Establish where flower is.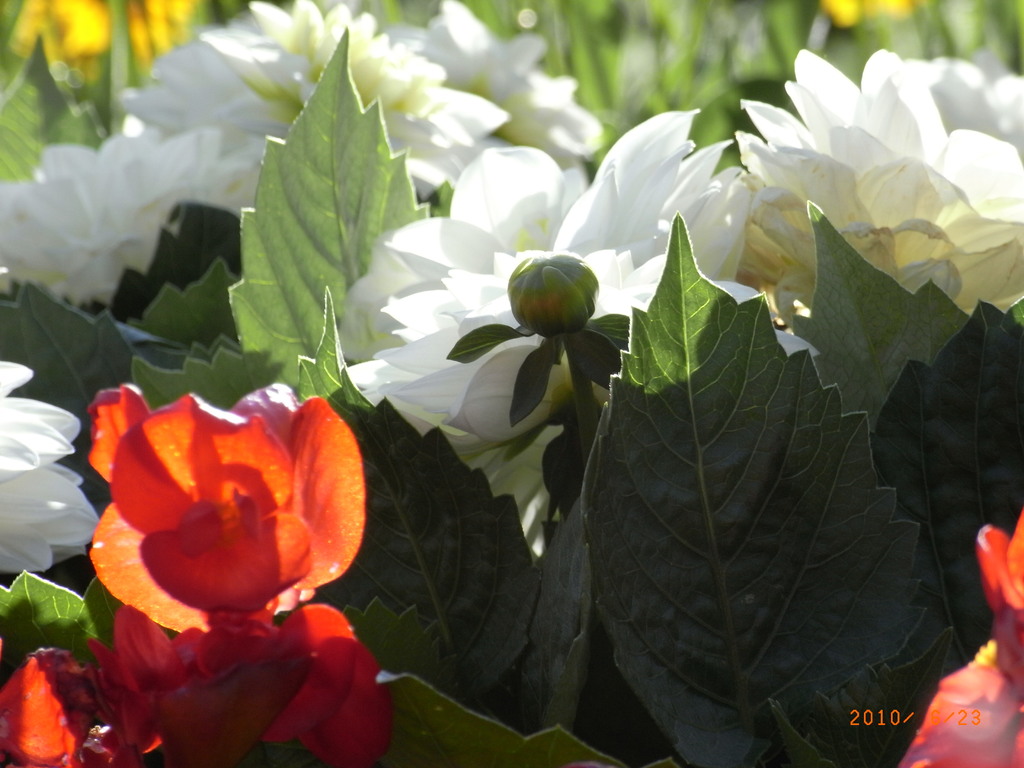
Established at box(906, 508, 1023, 759).
